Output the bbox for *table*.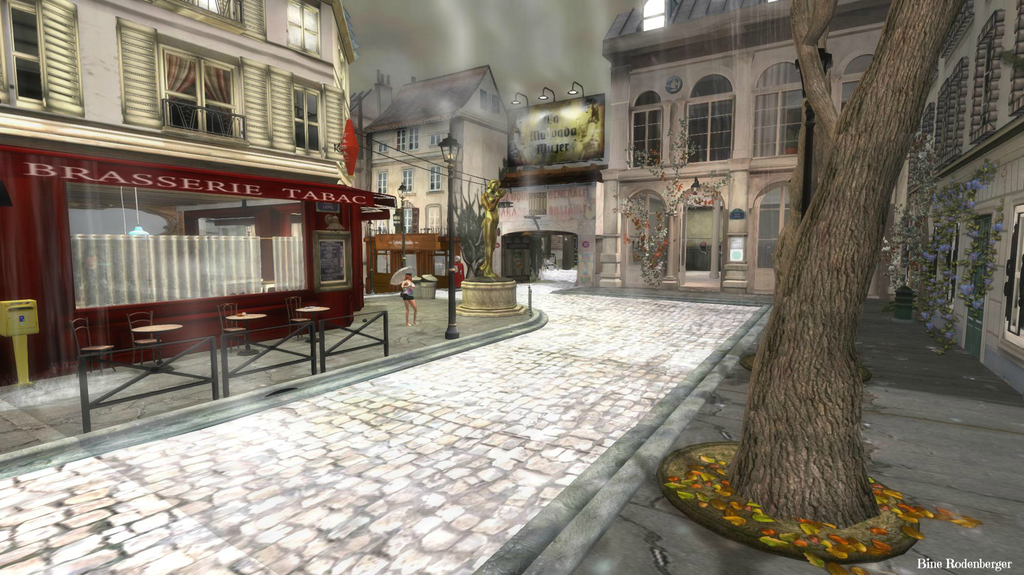
bbox=[131, 322, 180, 373].
